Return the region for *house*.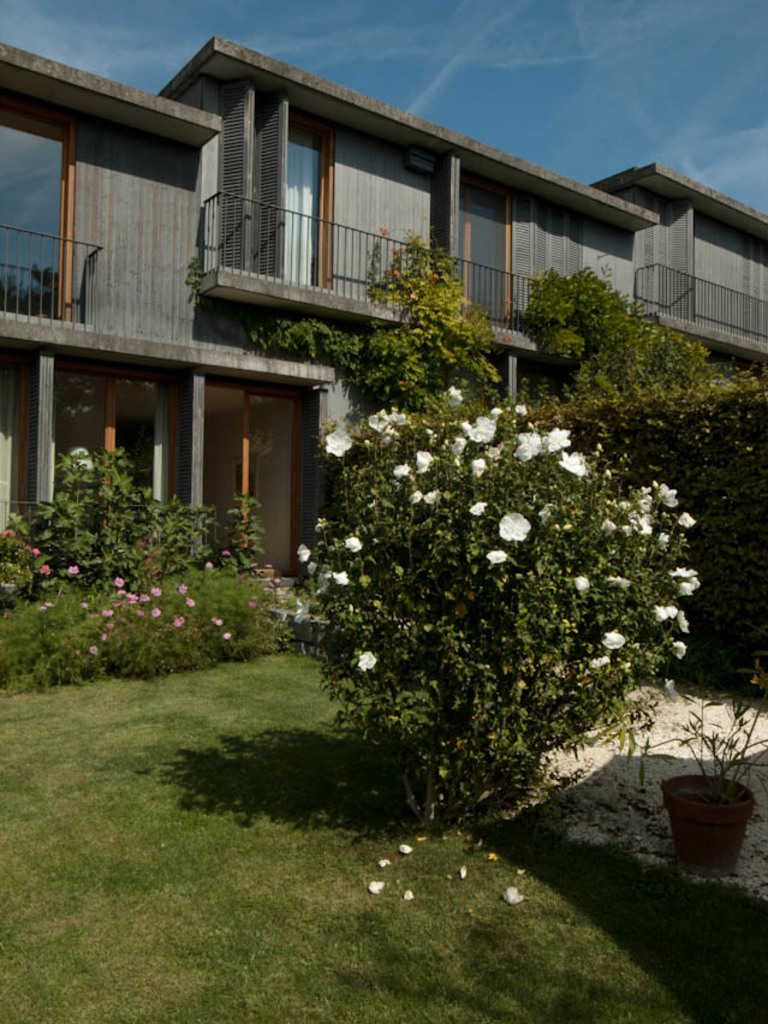
Rect(498, 155, 686, 472).
